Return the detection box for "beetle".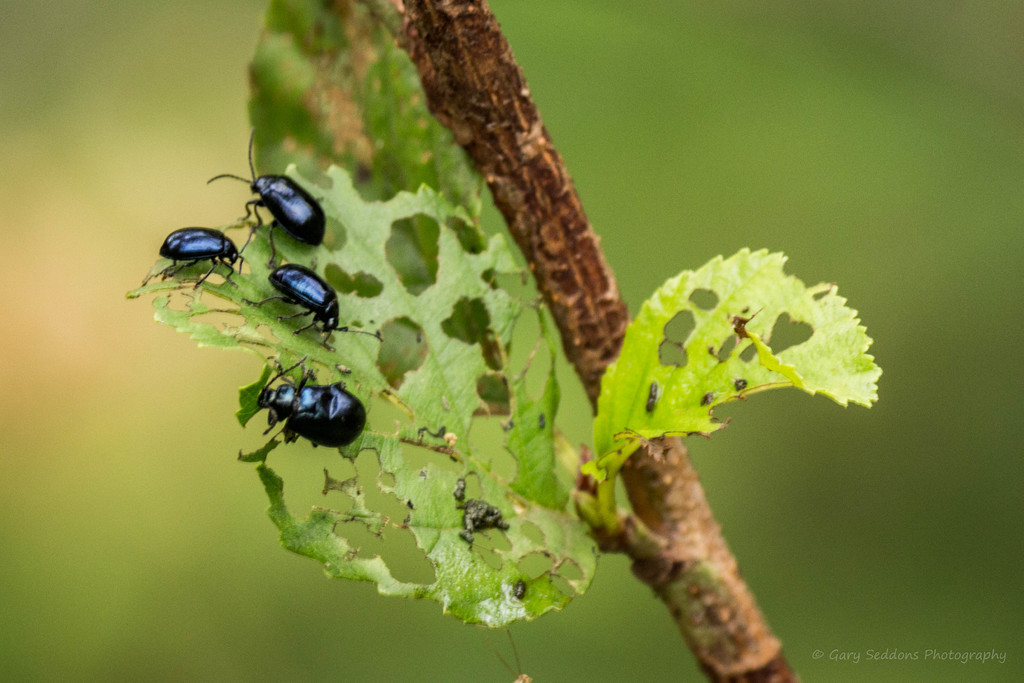
pyautogui.locateOnScreen(244, 258, 375, 347).
